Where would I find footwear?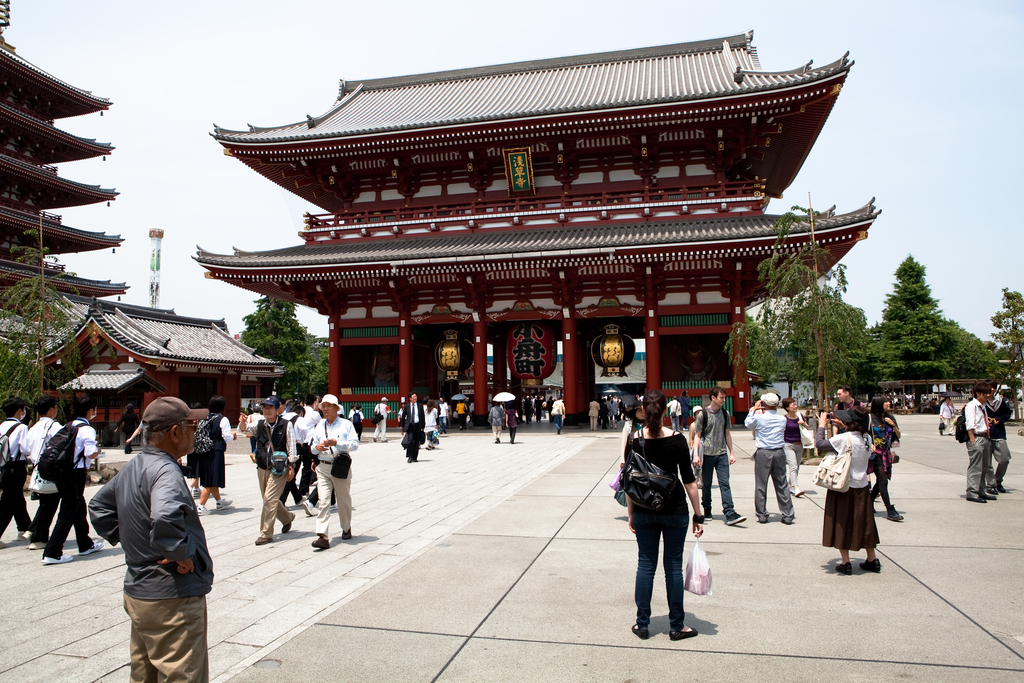
At 25,534,29,539.
